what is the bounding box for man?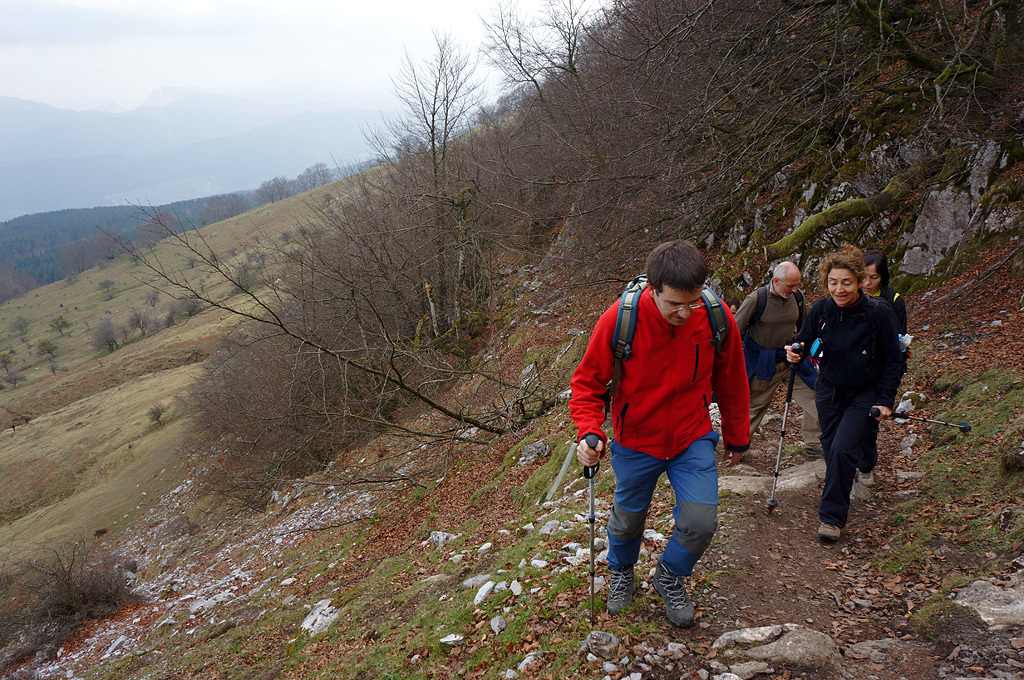
box=[584, 221, 769, 637].
